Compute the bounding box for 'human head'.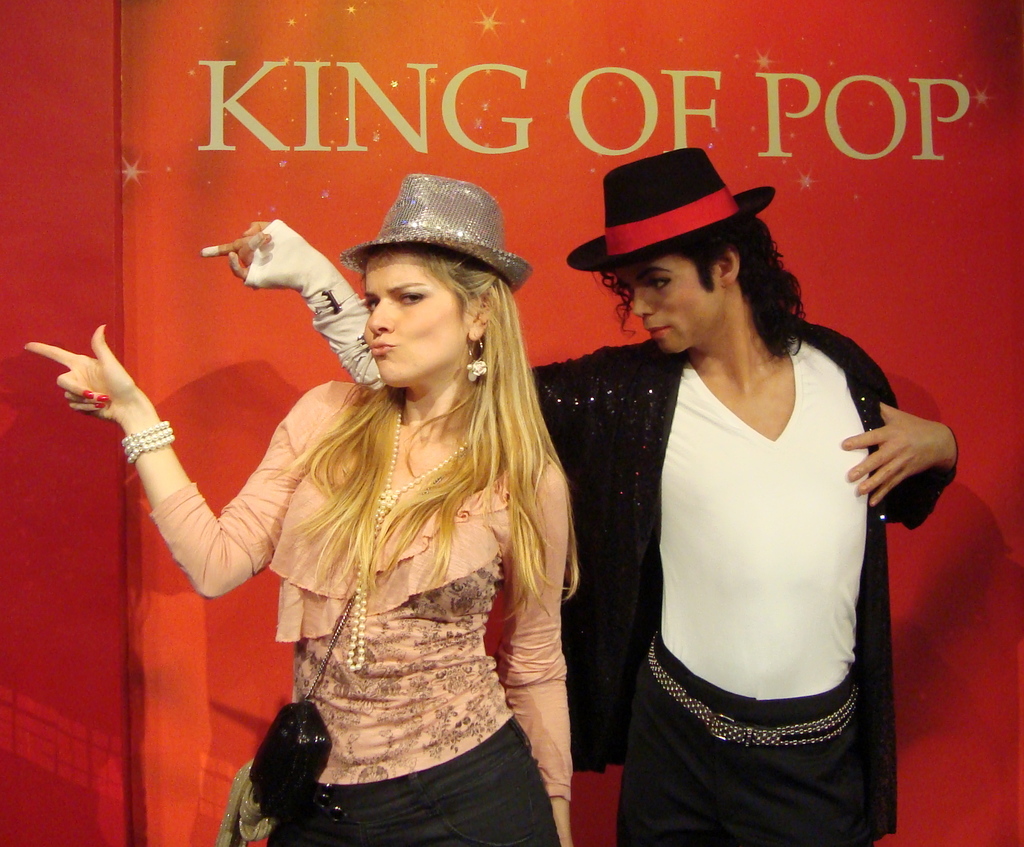
select_region(589, 150, 793, 362).
